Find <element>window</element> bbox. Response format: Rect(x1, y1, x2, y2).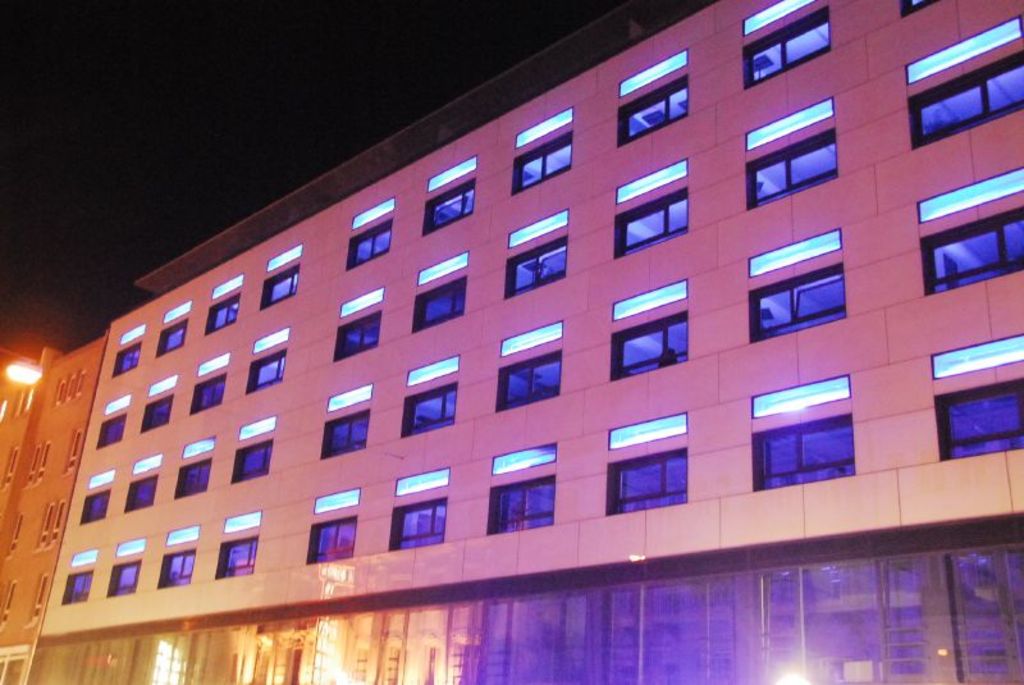
Rect(146, 375, 179, 389).
